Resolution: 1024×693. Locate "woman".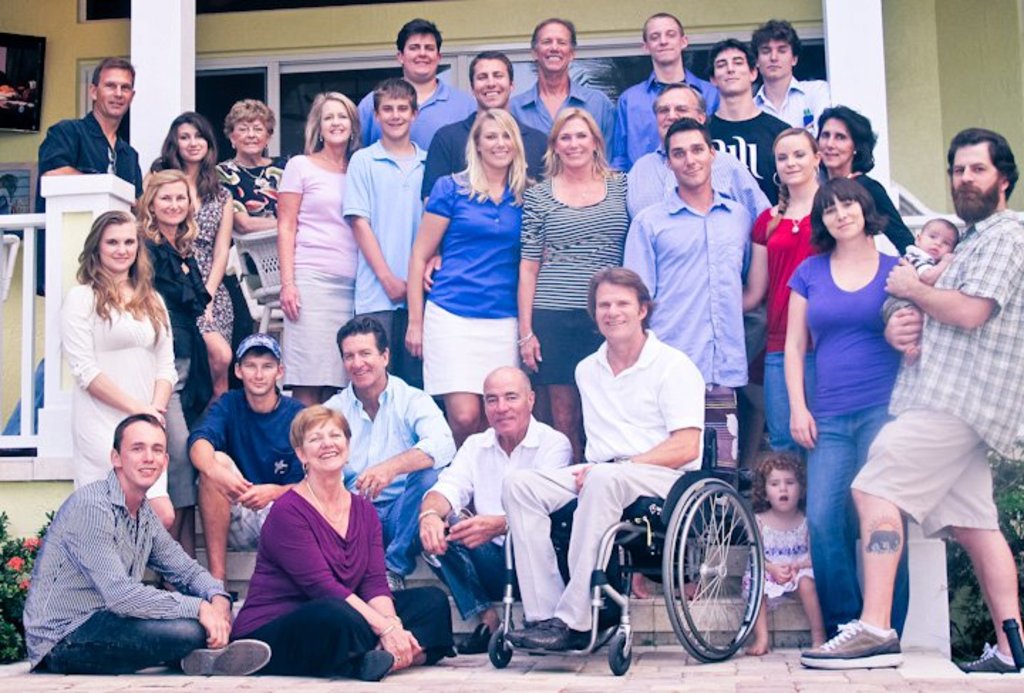
x1=50, y1=208, x2=181, y2=527.
